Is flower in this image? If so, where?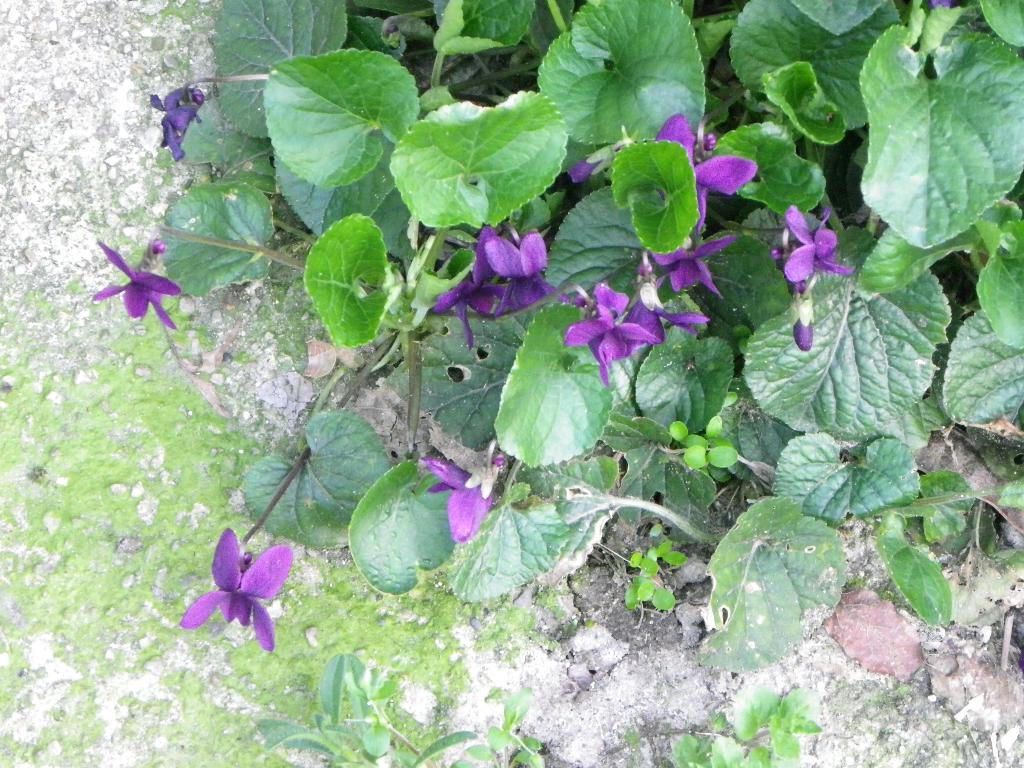
Yes, at bbox=(416, 452, 505, 539).
